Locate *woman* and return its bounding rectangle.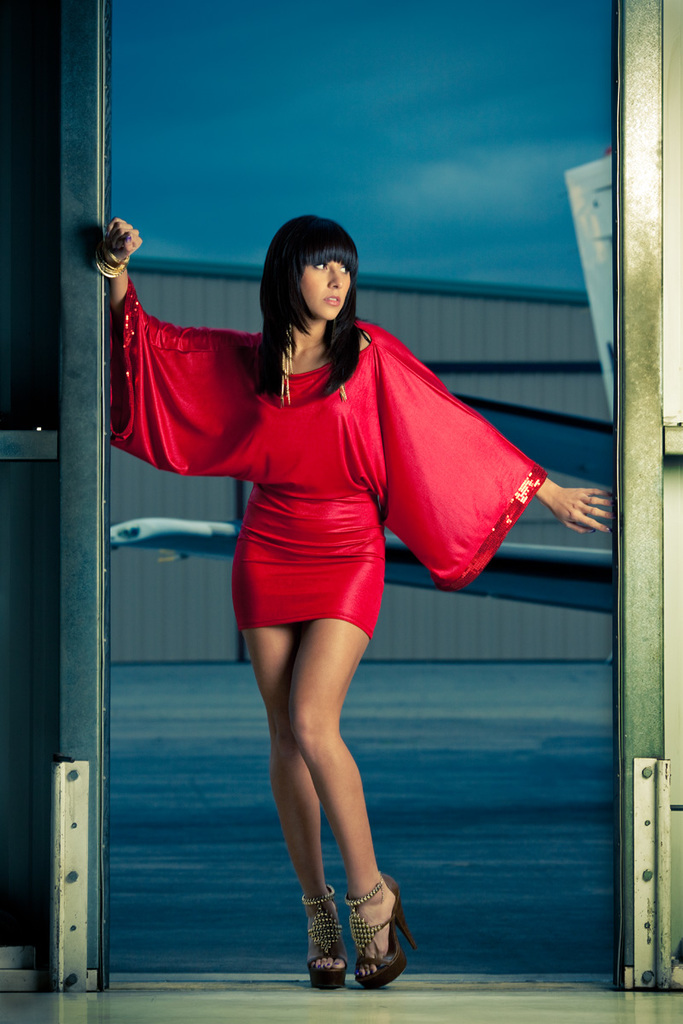
pyautogui.locateOnScreen(133, 194, 524, 992).
